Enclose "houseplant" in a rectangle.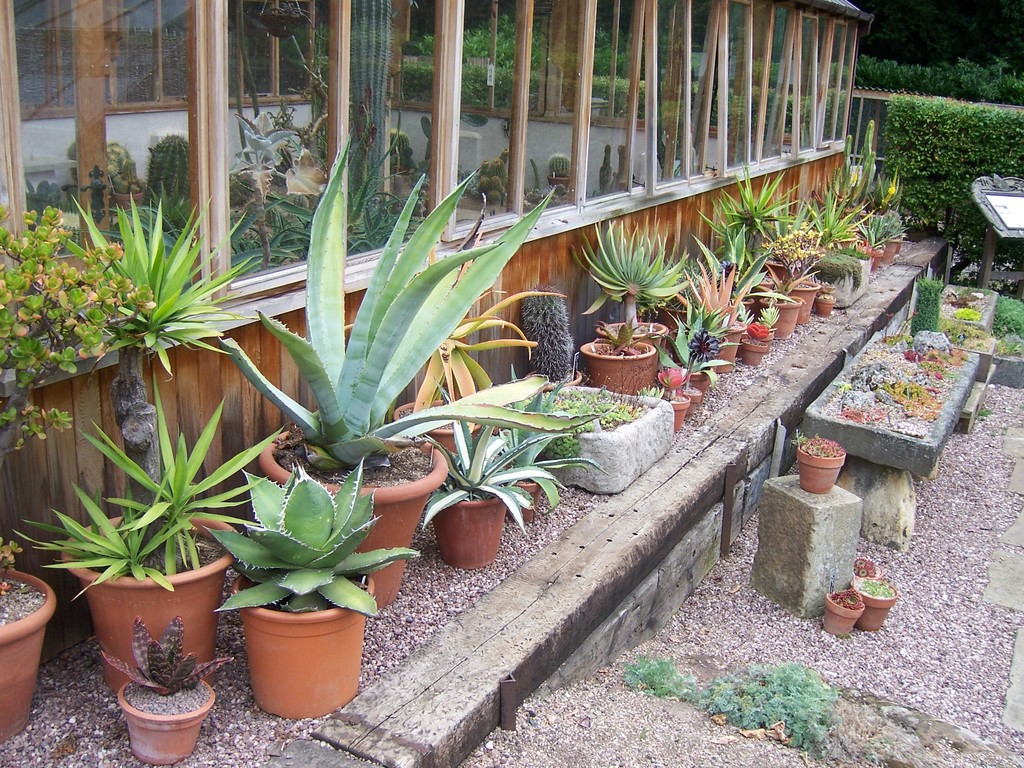
bbox=(408, 417, 506, 579).
